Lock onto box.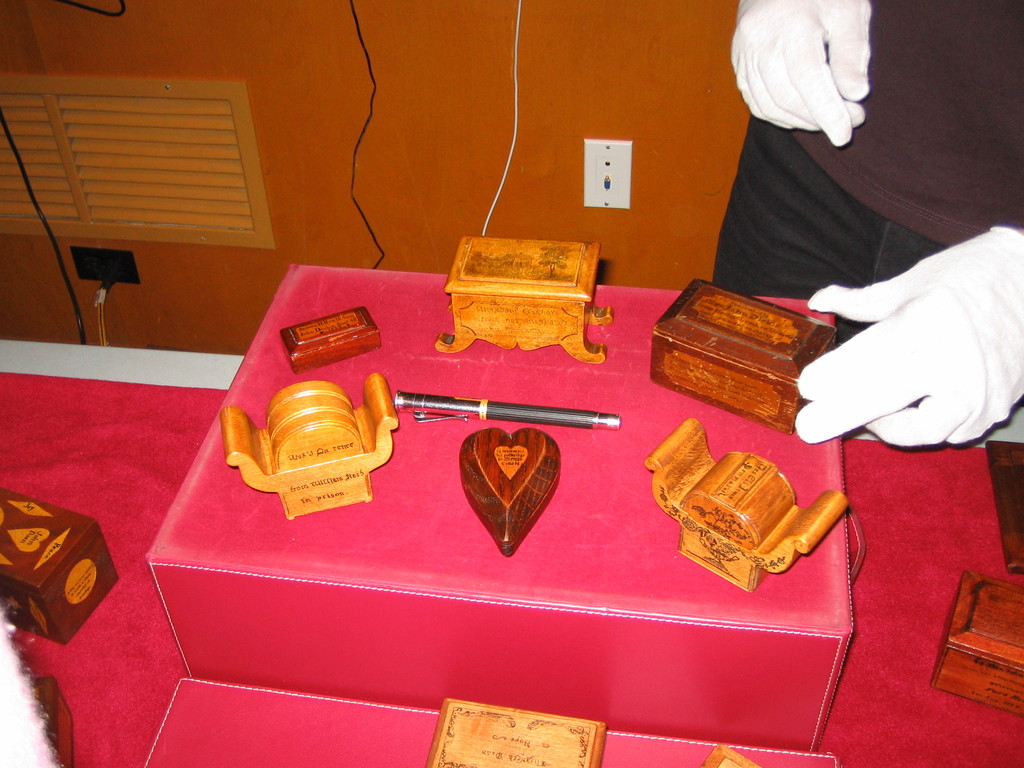
Locked: x1=0 y1=490 x2=114 y2=641.
